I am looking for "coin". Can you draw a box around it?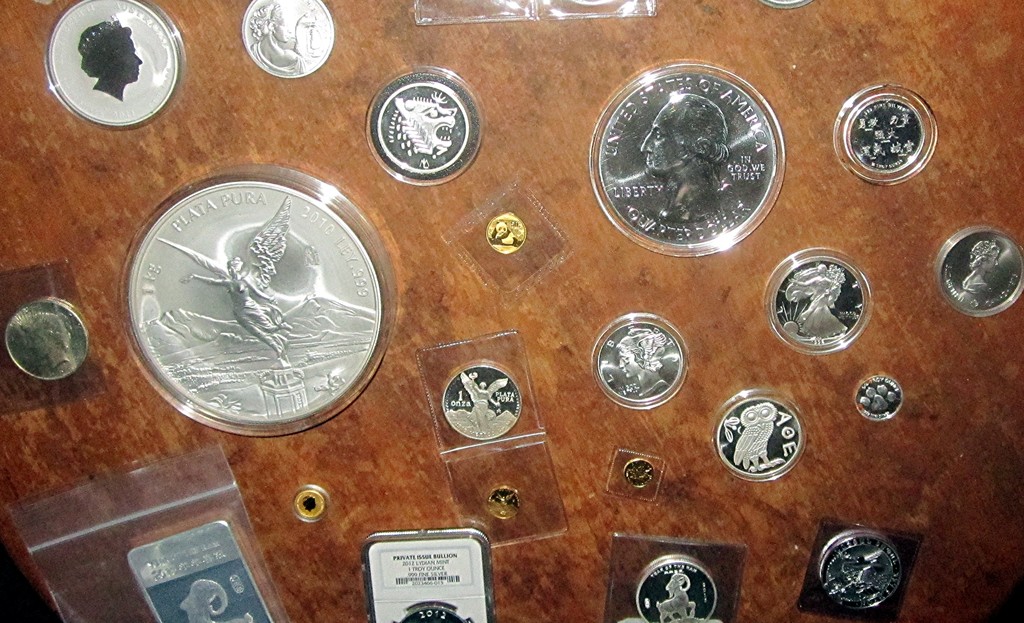
Sure, the bounding box is {"x1": 817, "y1": 531, "x2": 902, "y2": 611}.
